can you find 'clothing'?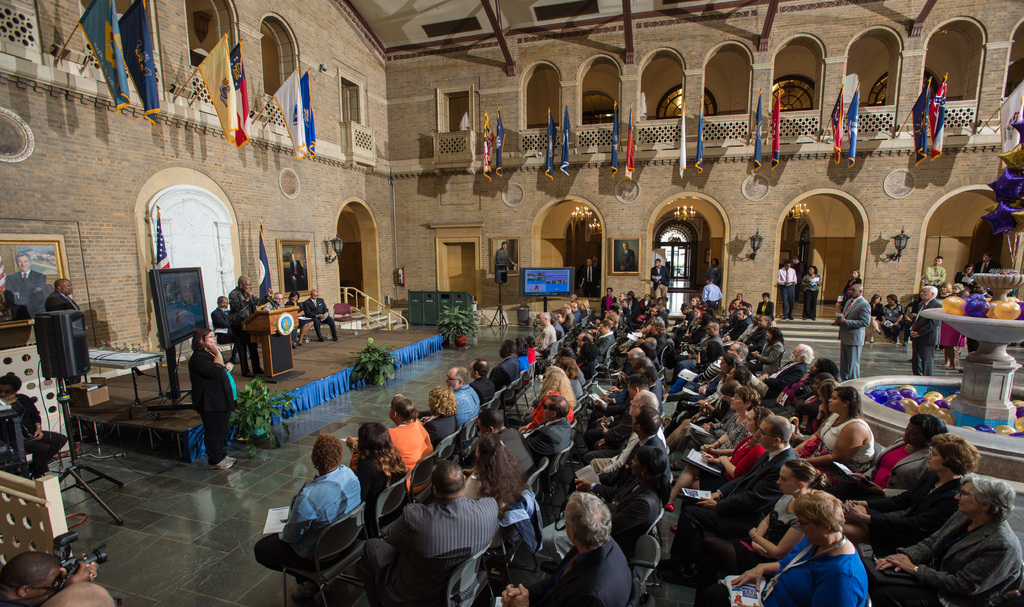
Yes, bounding box: box=[429, 406, 461, 446].
